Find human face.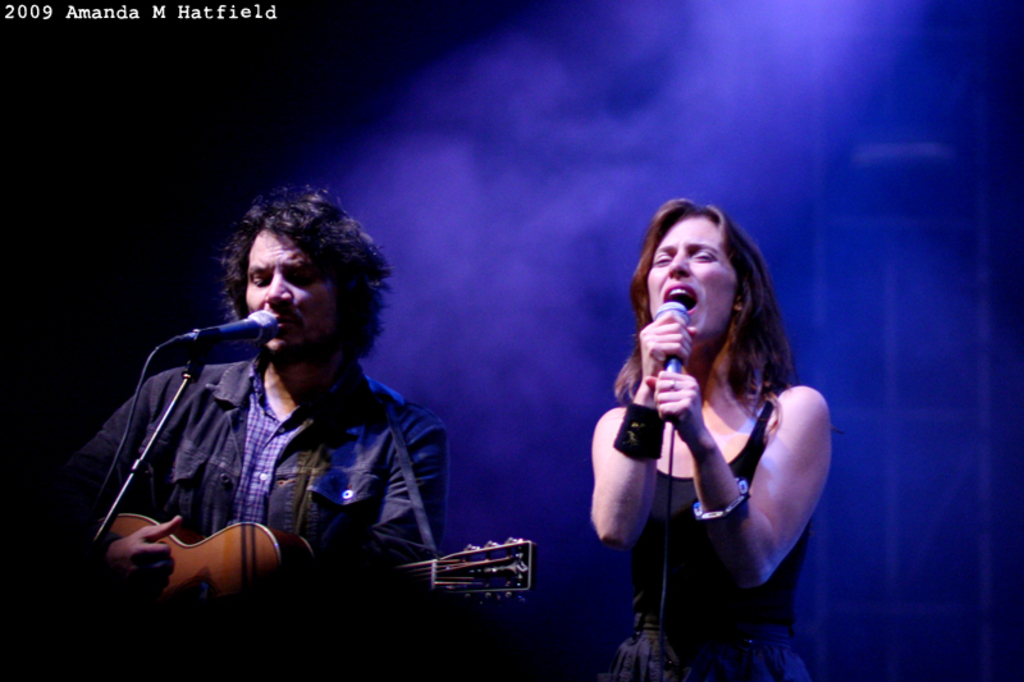
<region>241, 230, 338, 361</region>.
